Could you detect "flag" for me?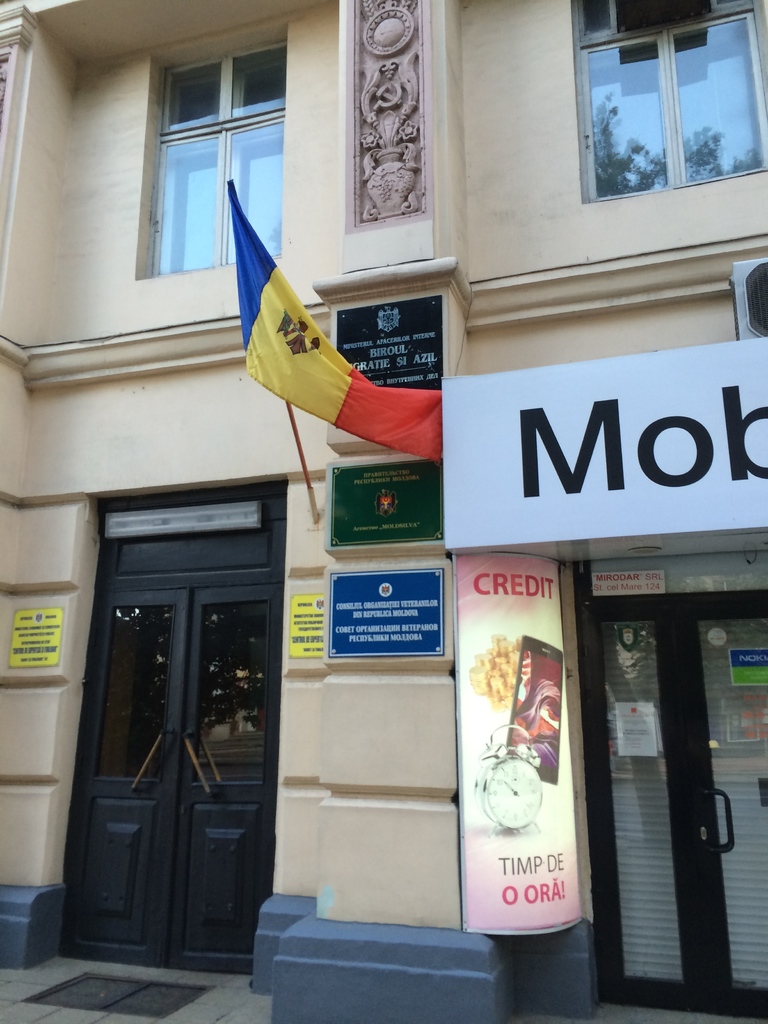
Detection result: (left=228, top=193, right=431, bottom=465).
